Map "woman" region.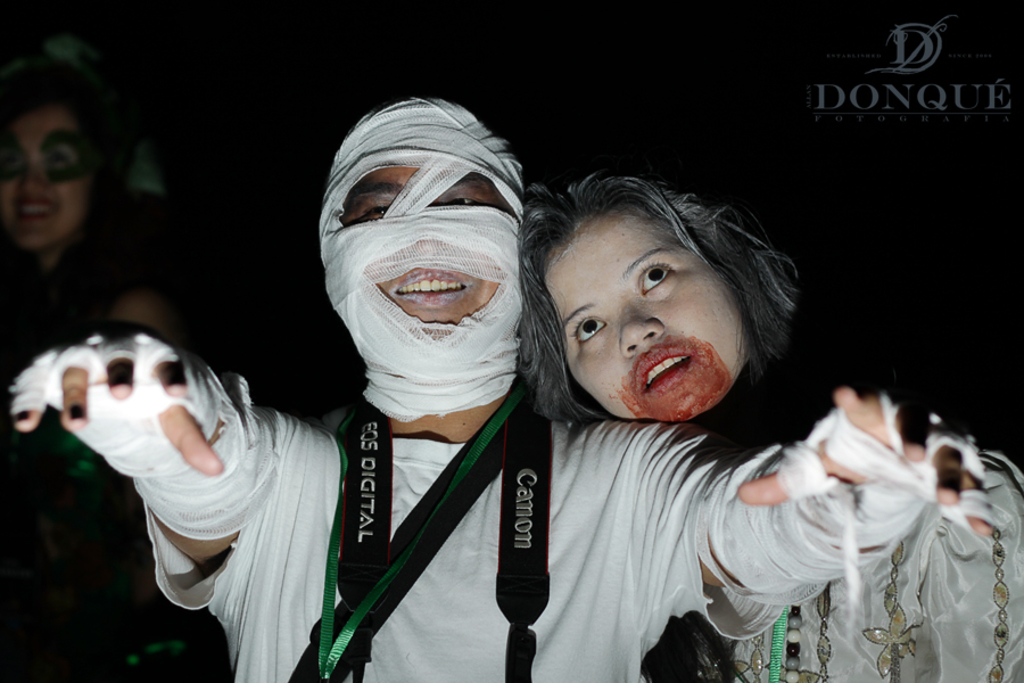
Mapped to (466, 146, 931, 682).
